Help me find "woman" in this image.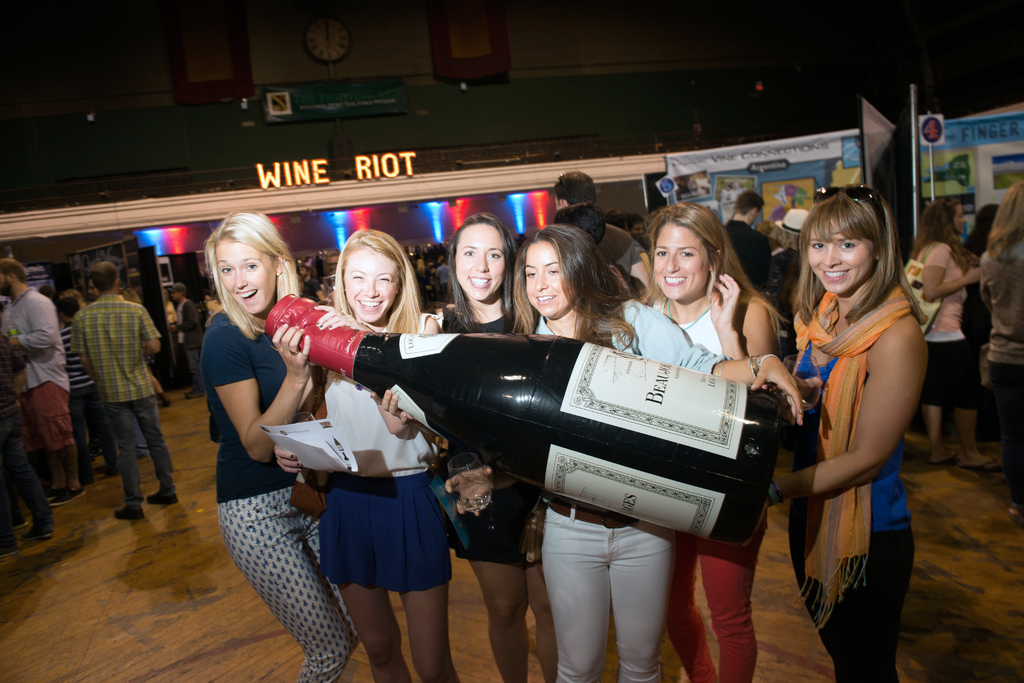
Found it: [271, 229, 460, 682].
